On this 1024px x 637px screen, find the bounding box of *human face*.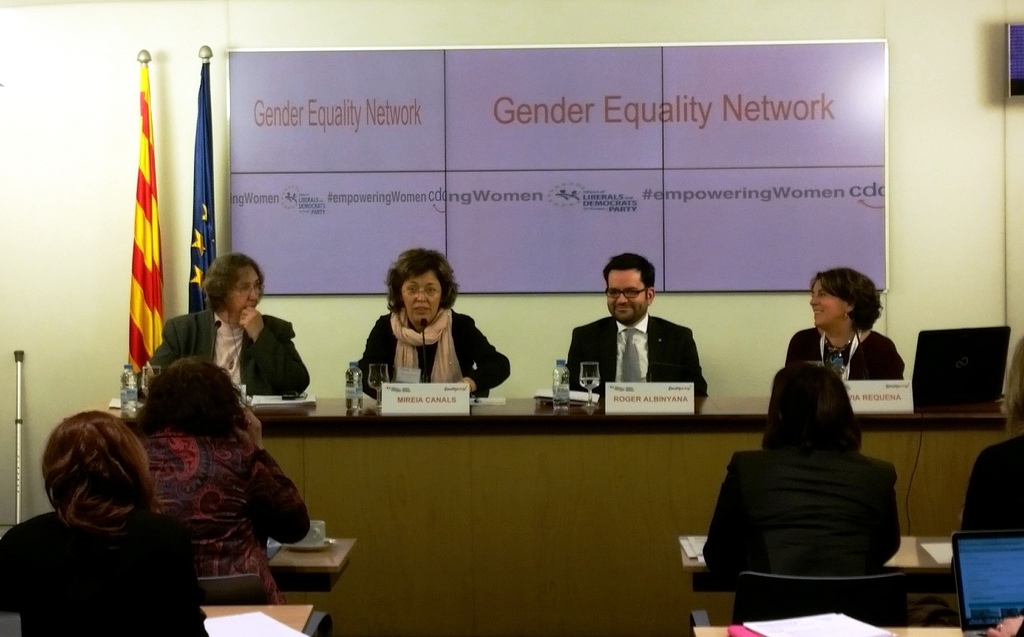
Bounding box: left=230, top=268, right=260, bottom=316.
